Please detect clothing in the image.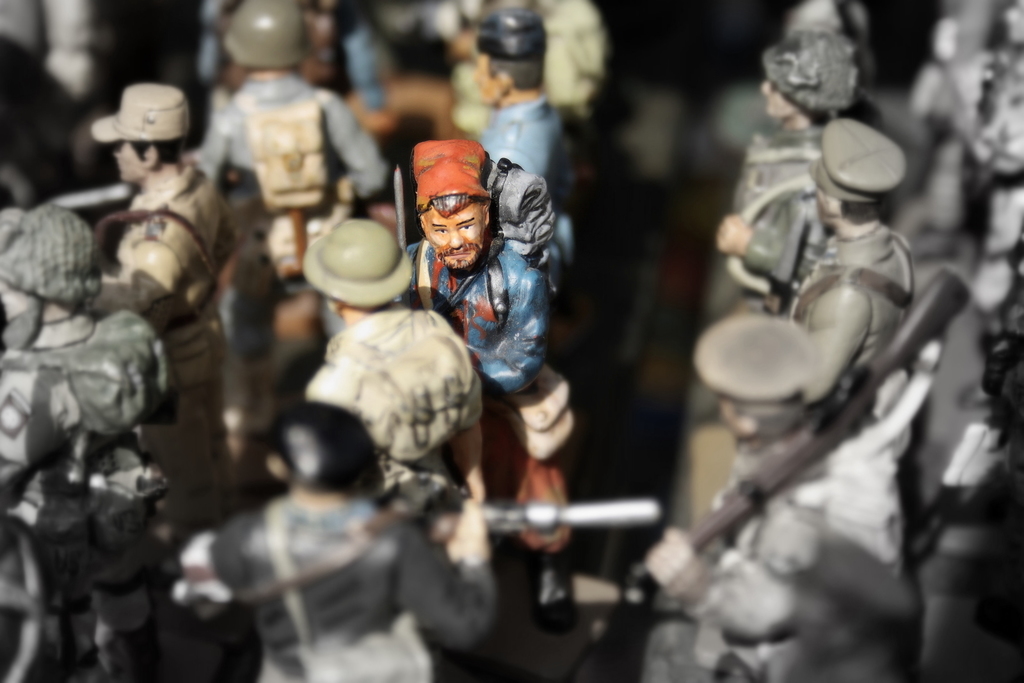
(left=397, top=239, right=570, bottom=457).
